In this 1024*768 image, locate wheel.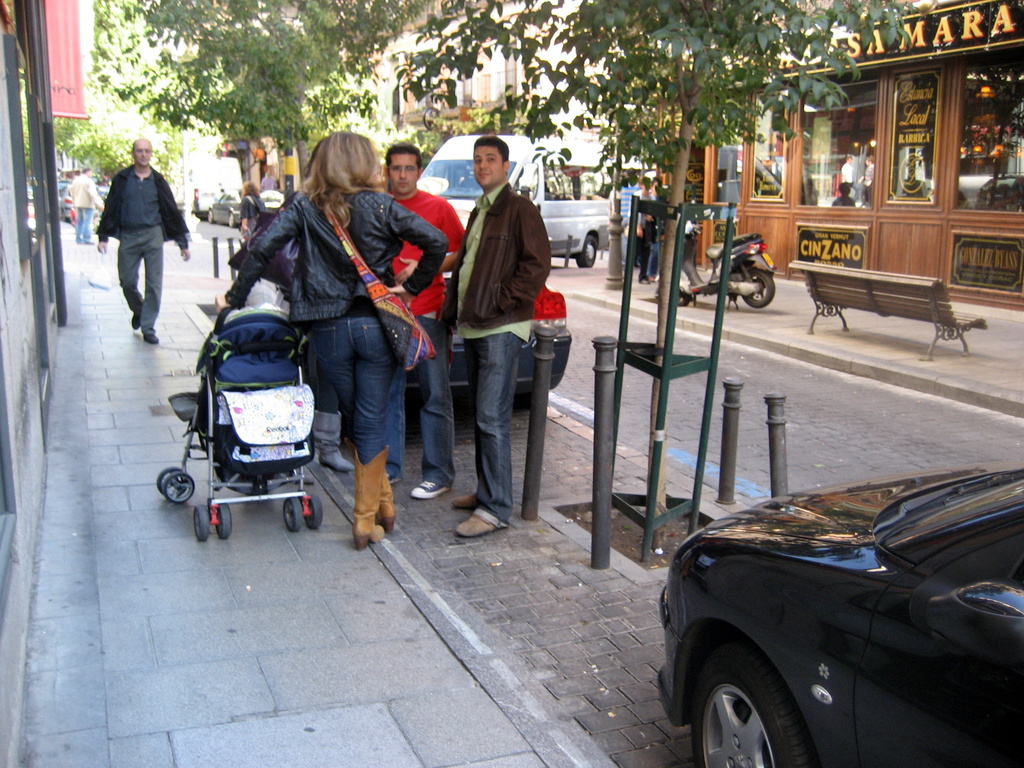
Bounding box: 204,207,211,223.
